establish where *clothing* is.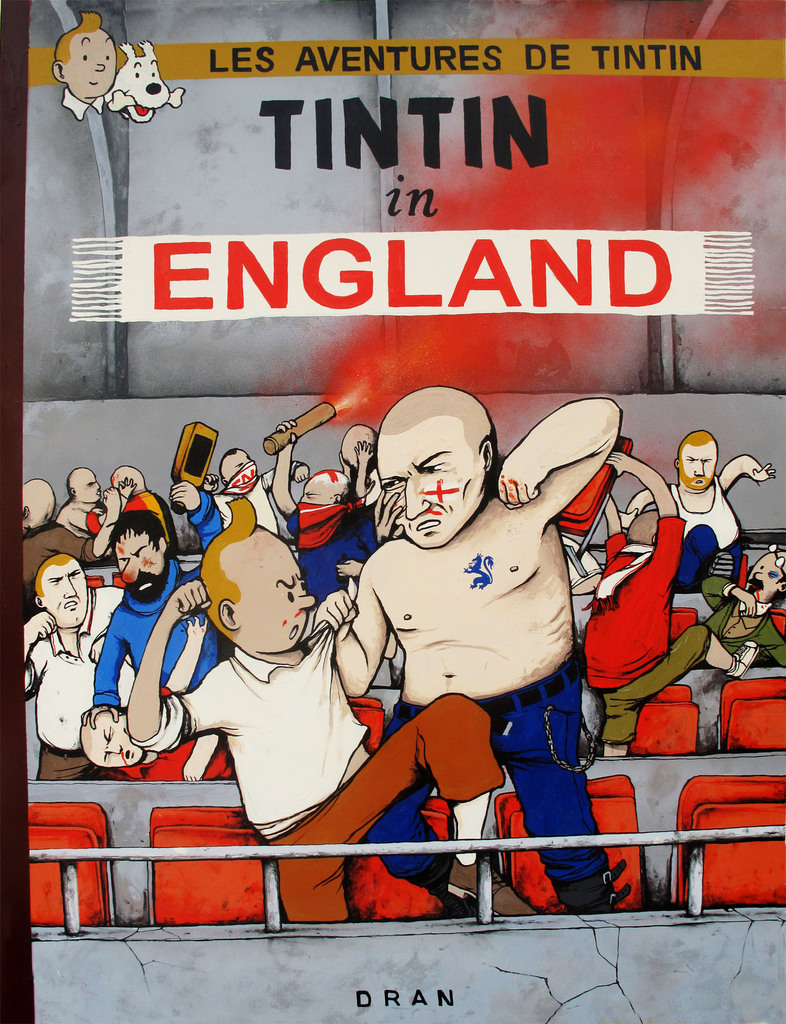
Established at (128,579,504,916).
